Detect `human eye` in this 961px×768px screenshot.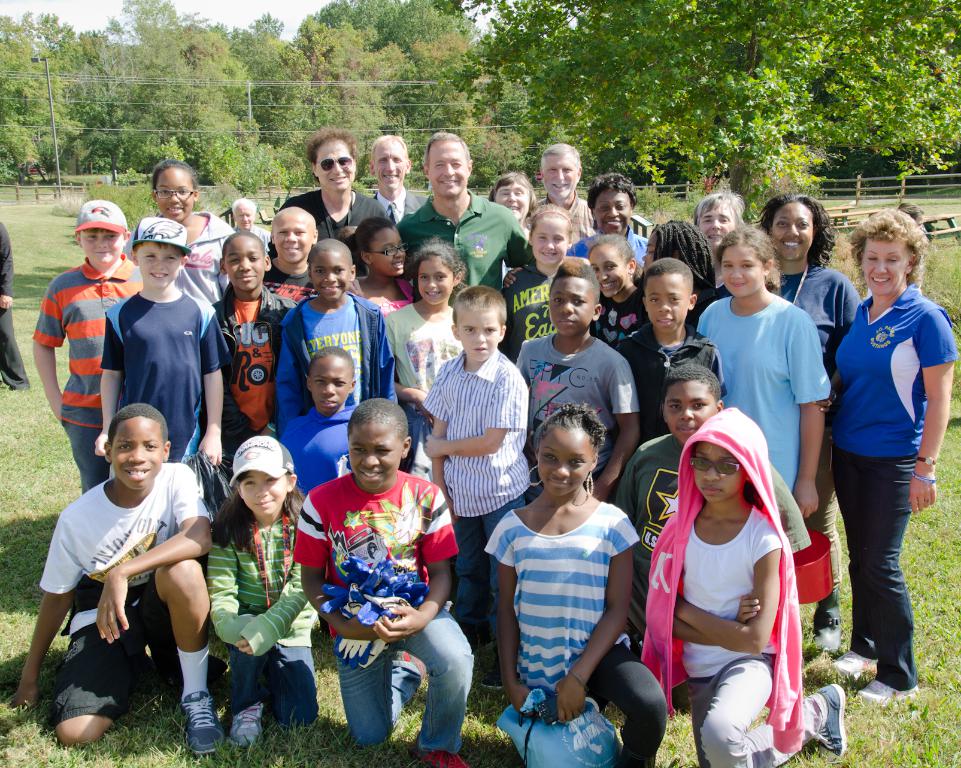
Detection: [left=86, top=233, right=97, bottom=242].
